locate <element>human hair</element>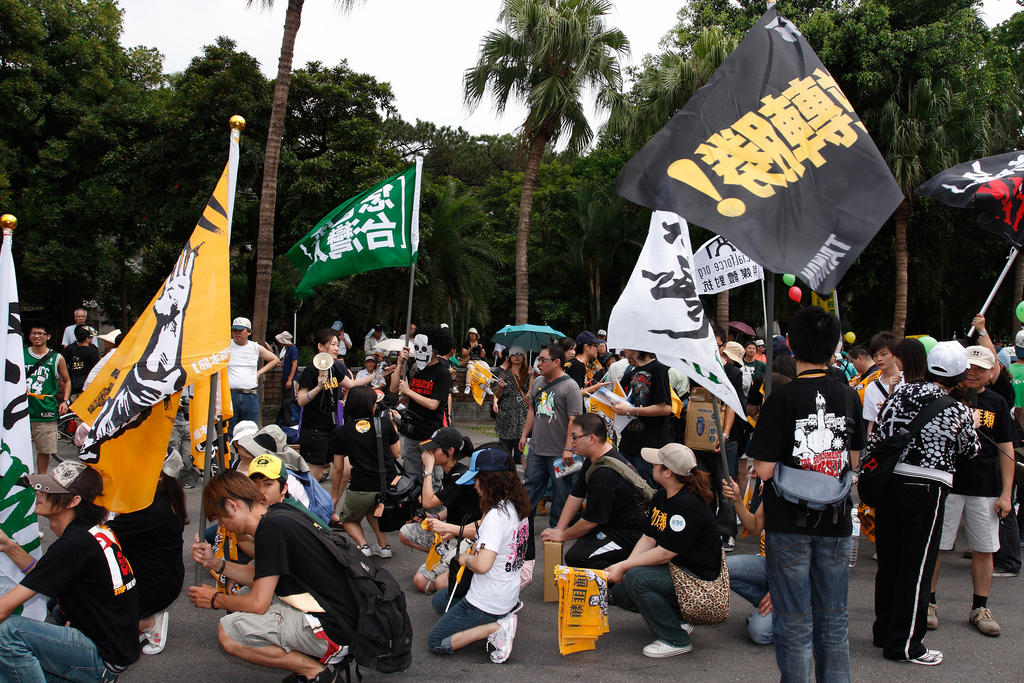
rect(73, 321, 93, 341)
